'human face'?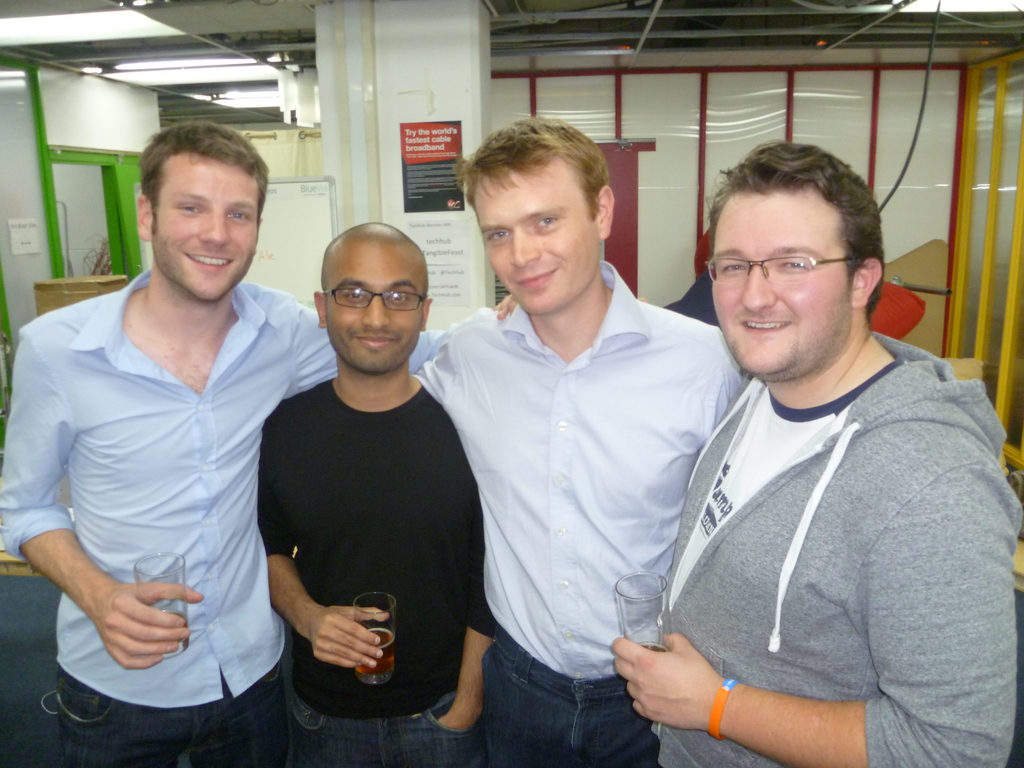
detection(474, 161, 604, 316)
